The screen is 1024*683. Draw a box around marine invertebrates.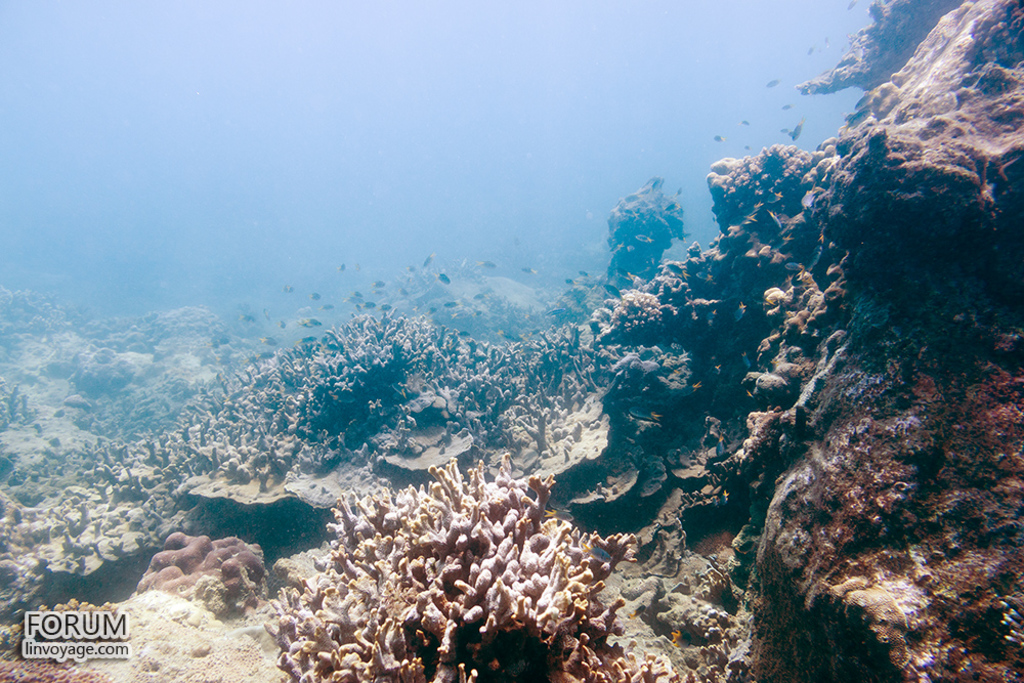
(791,120,806,141).
